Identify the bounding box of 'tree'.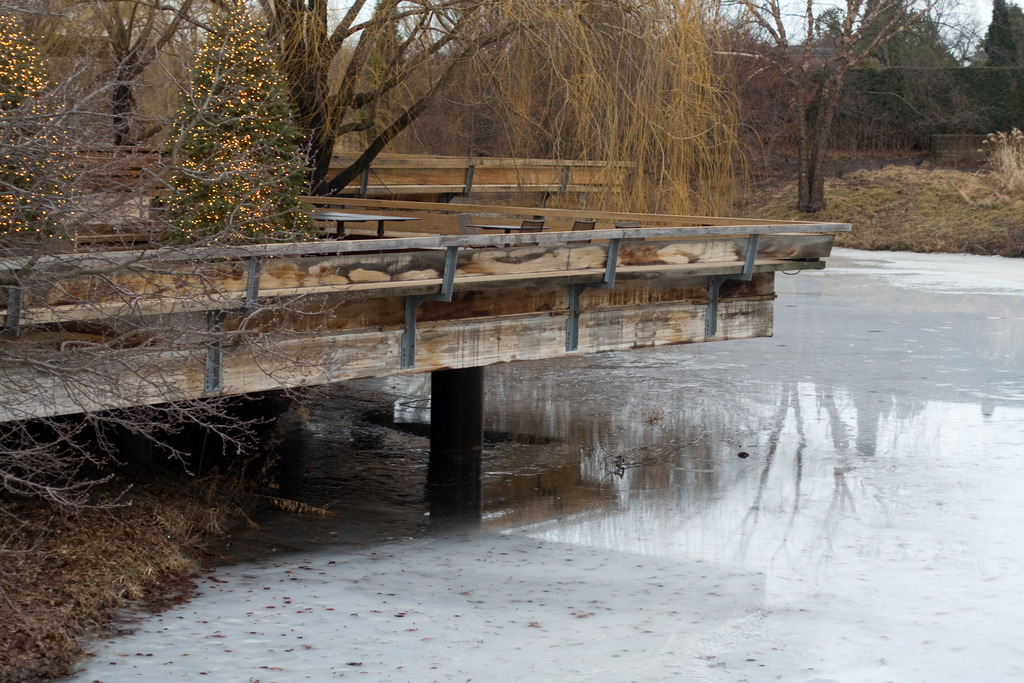
x1=627 y1=0 x2=993 y2=210.
